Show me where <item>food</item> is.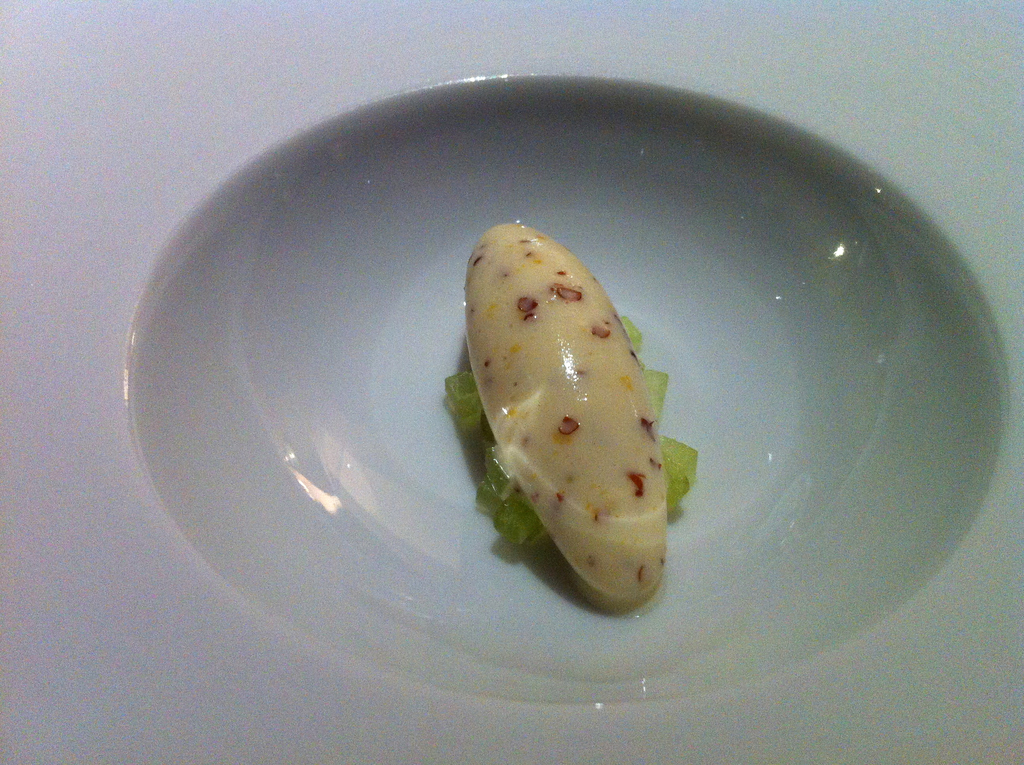
<item>food</item> is at {"x1": 426, "y1": 220, "x2": 691, "y2": 570}.
